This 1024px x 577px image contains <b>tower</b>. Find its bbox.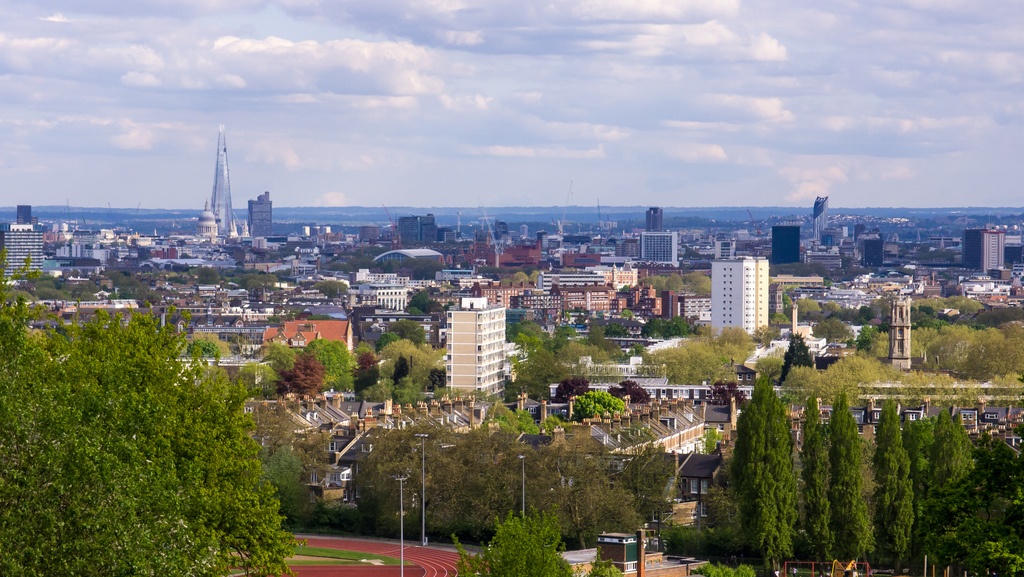
{"x1": 200, "y1": 152, "x2": 240, "y2": 247}.
